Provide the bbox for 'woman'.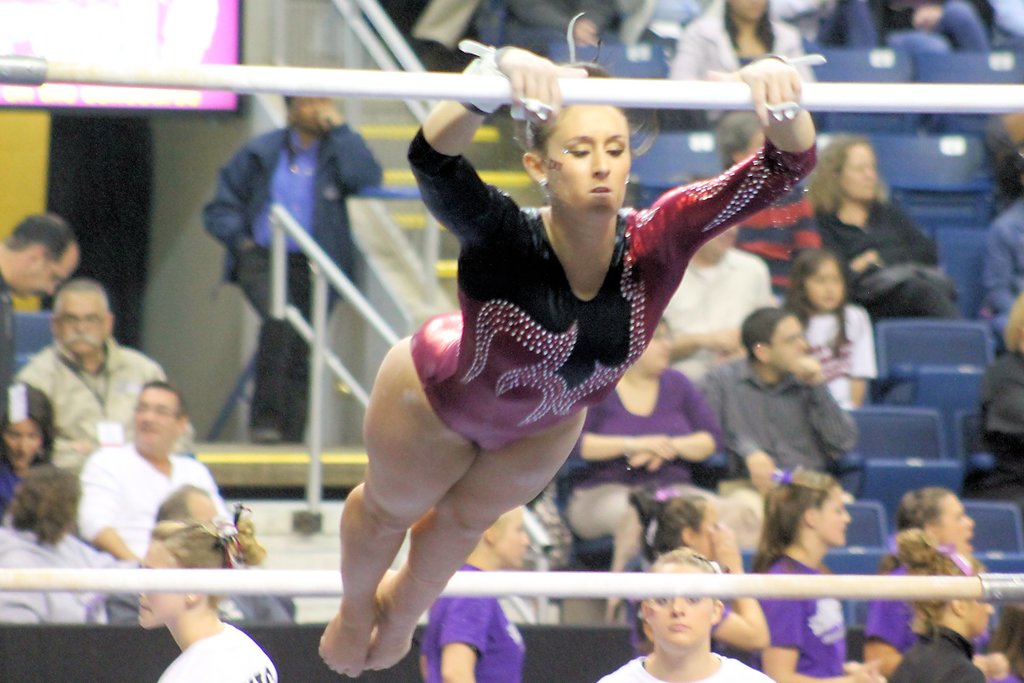
BBox(858, 482, 1011, 681).
